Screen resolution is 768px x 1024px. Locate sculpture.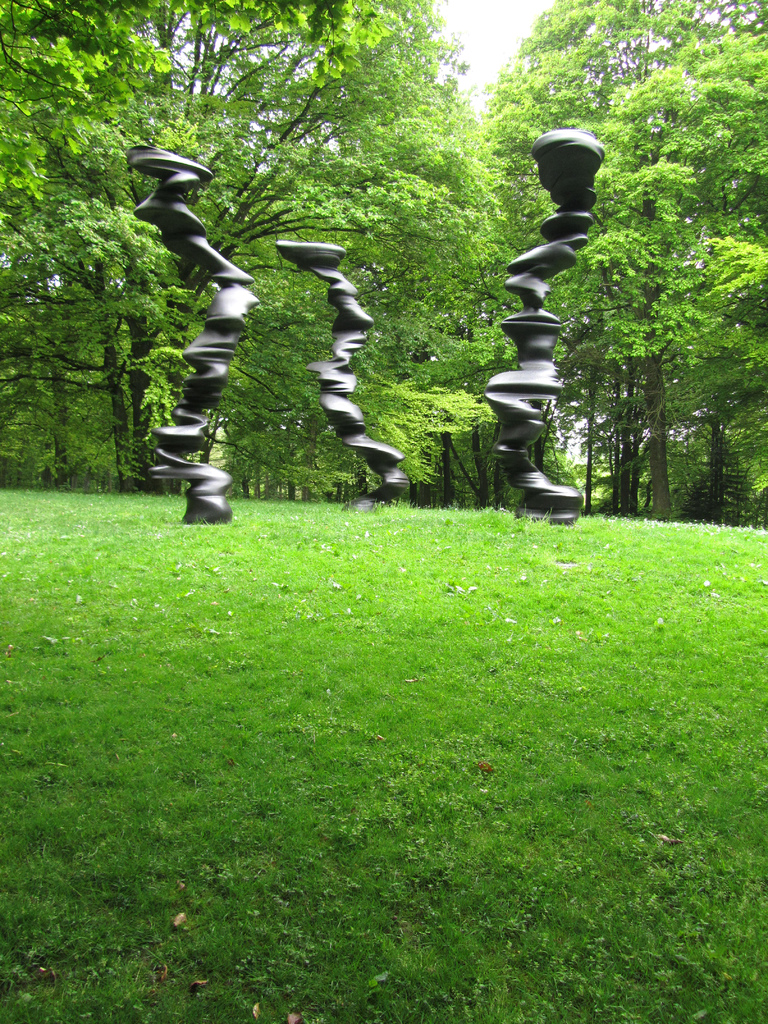
pyautogui.locateOnScreen(479, 122, 612, 540).
